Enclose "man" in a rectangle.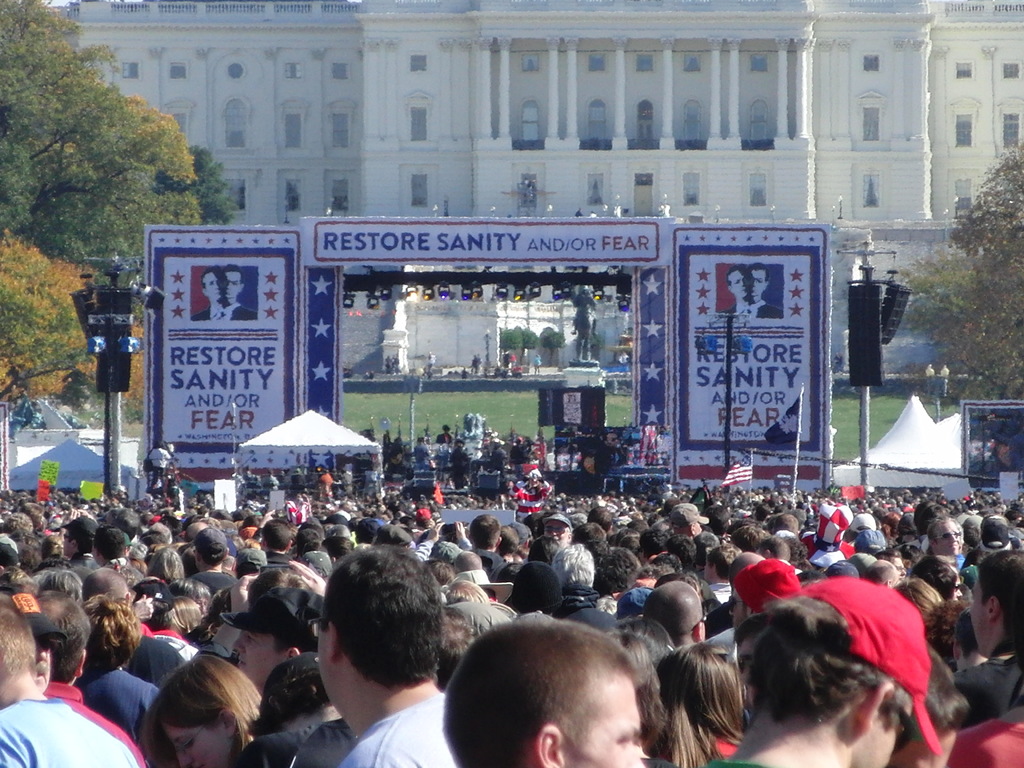
detection(1, 582, 70, 696).
